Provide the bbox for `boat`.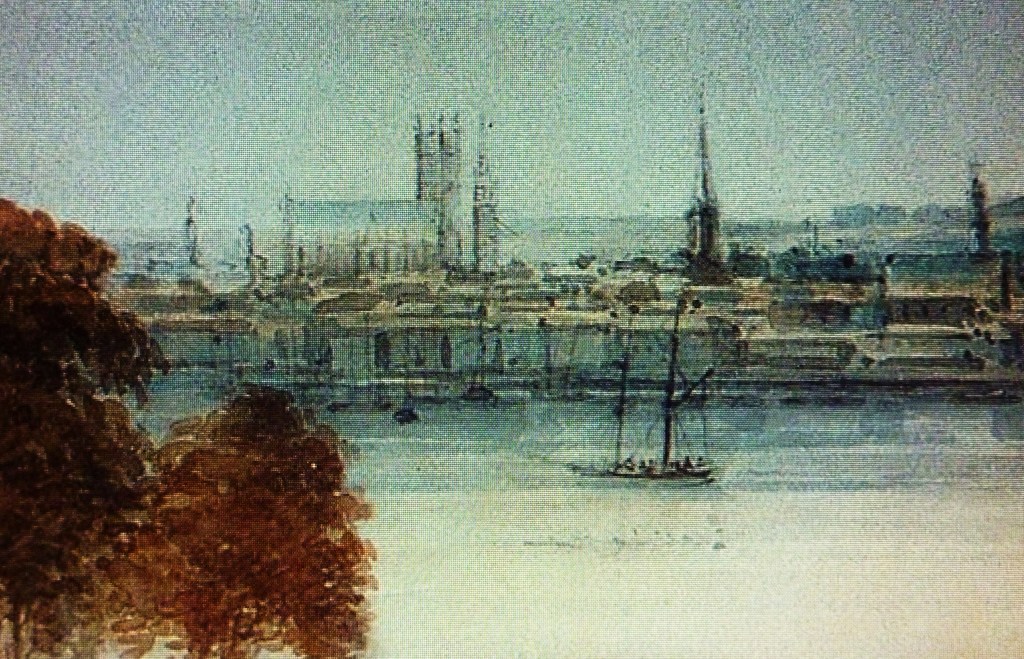
578, 304, 721, 486.
